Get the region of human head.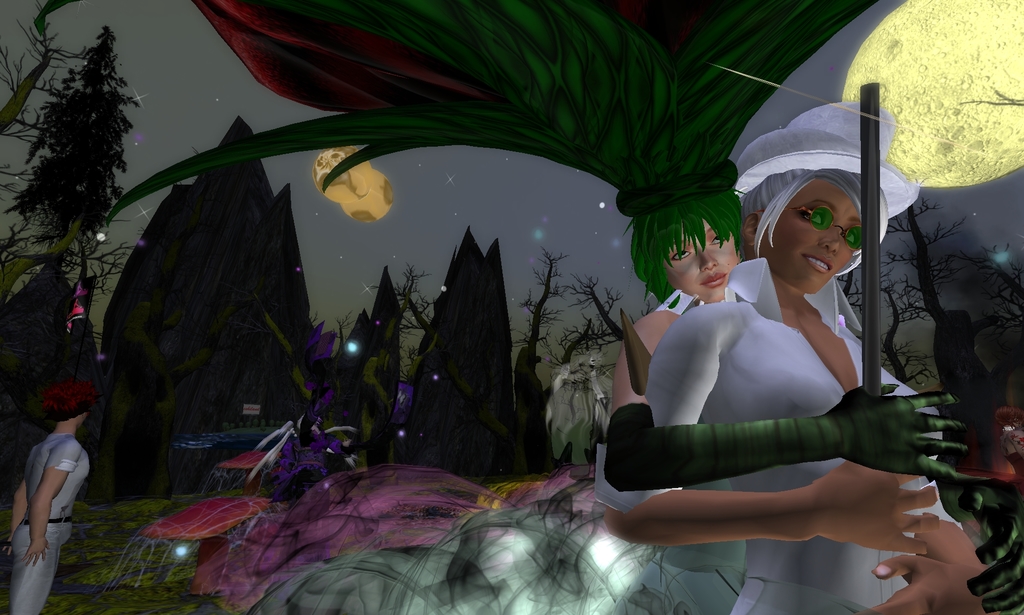
43, 375, 98, 429.
